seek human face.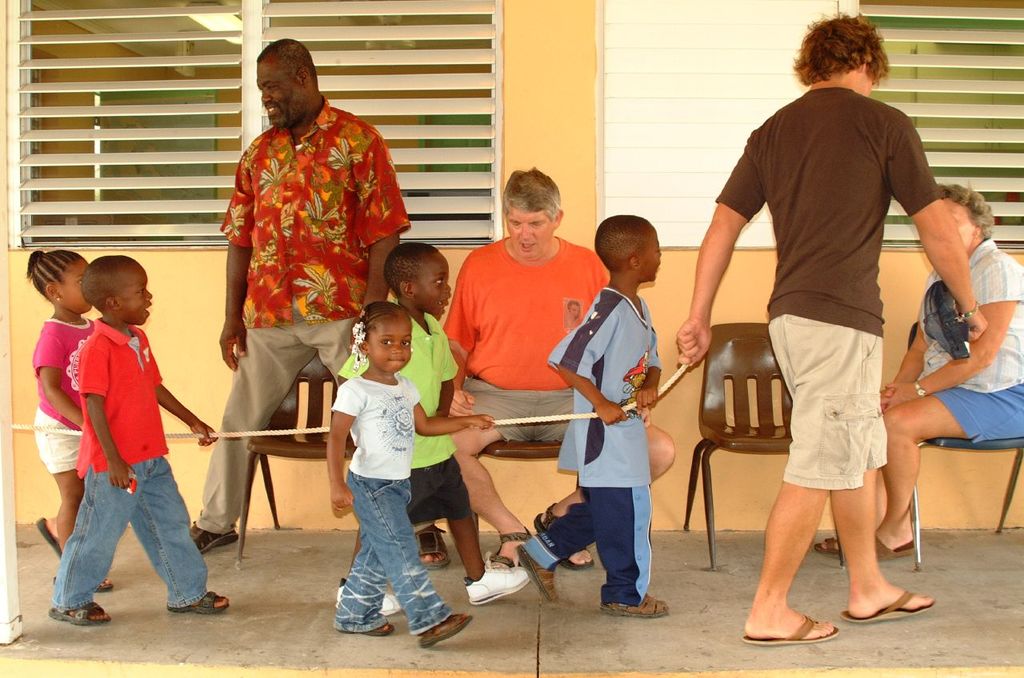
<bbox>638, 228, 662, 285</bbox>.
